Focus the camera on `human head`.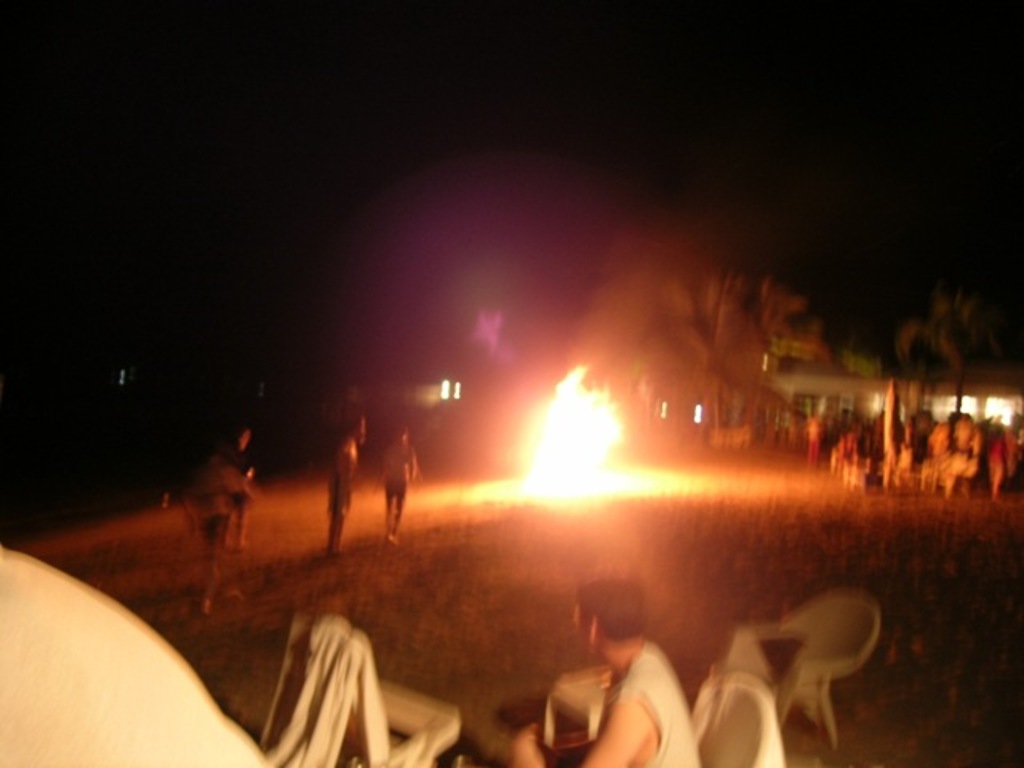
Focus region: select_region(234, 426, 254, 454).
